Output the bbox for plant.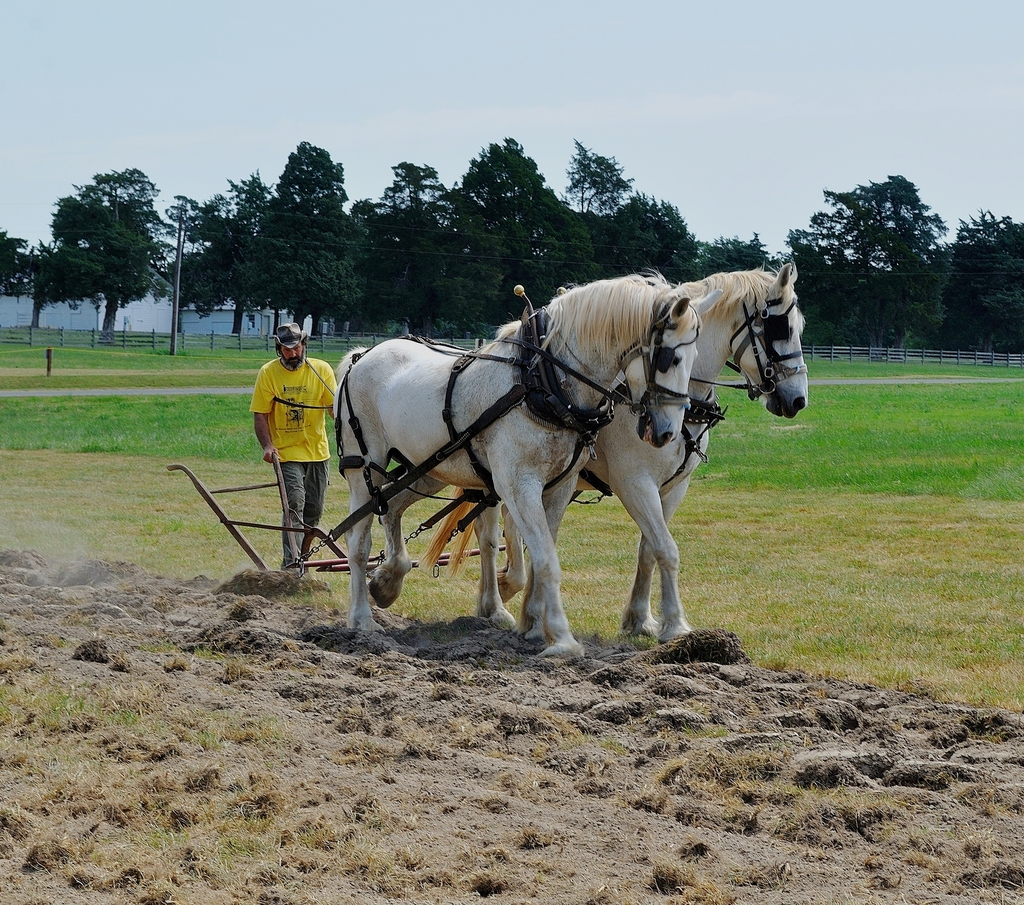
(left=202, top=637, right=225, bottom=659).
